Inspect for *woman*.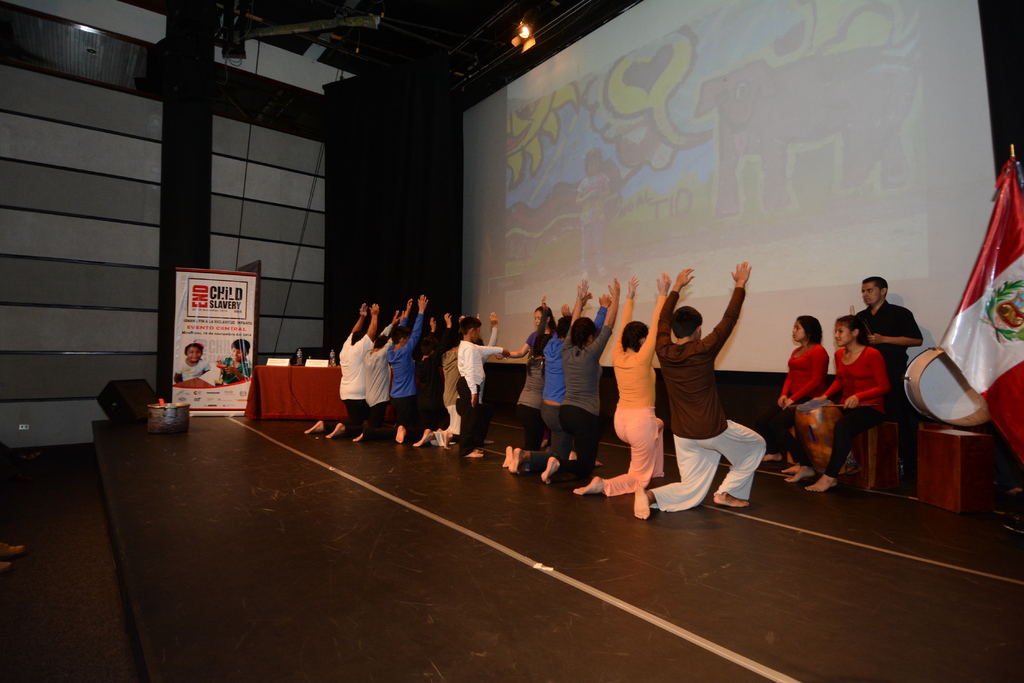
Inspection: [left=507, top=301, right=561, bottom=364].
